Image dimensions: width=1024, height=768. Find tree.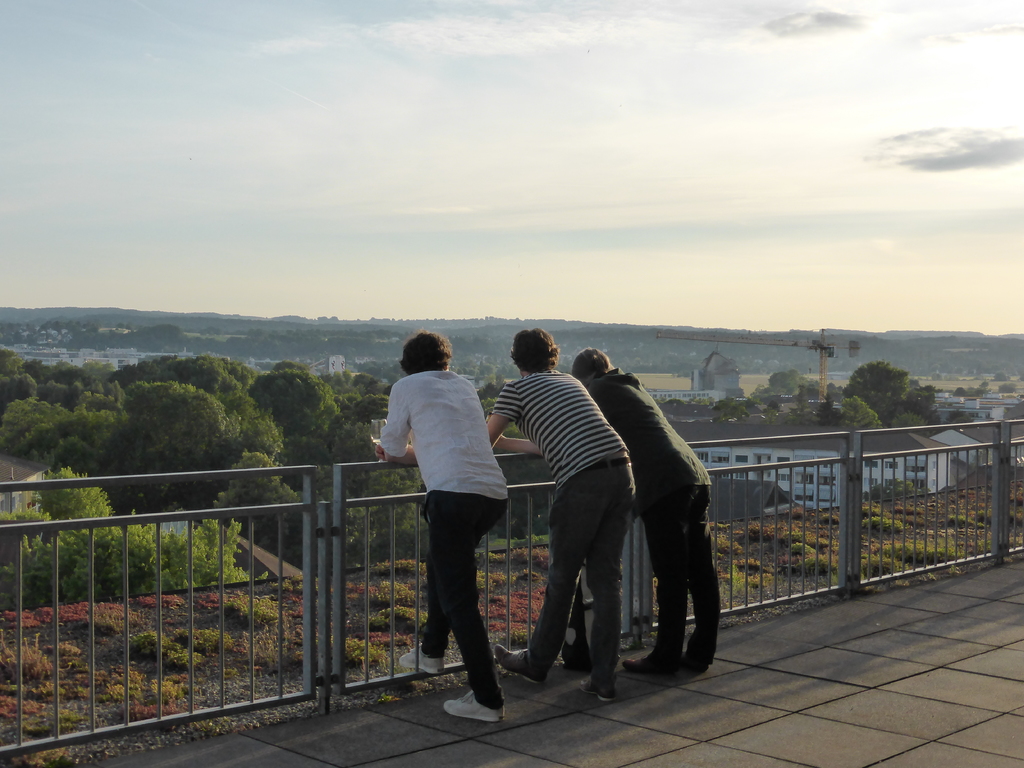
left=21, top=405, right=88, bottom=465.
